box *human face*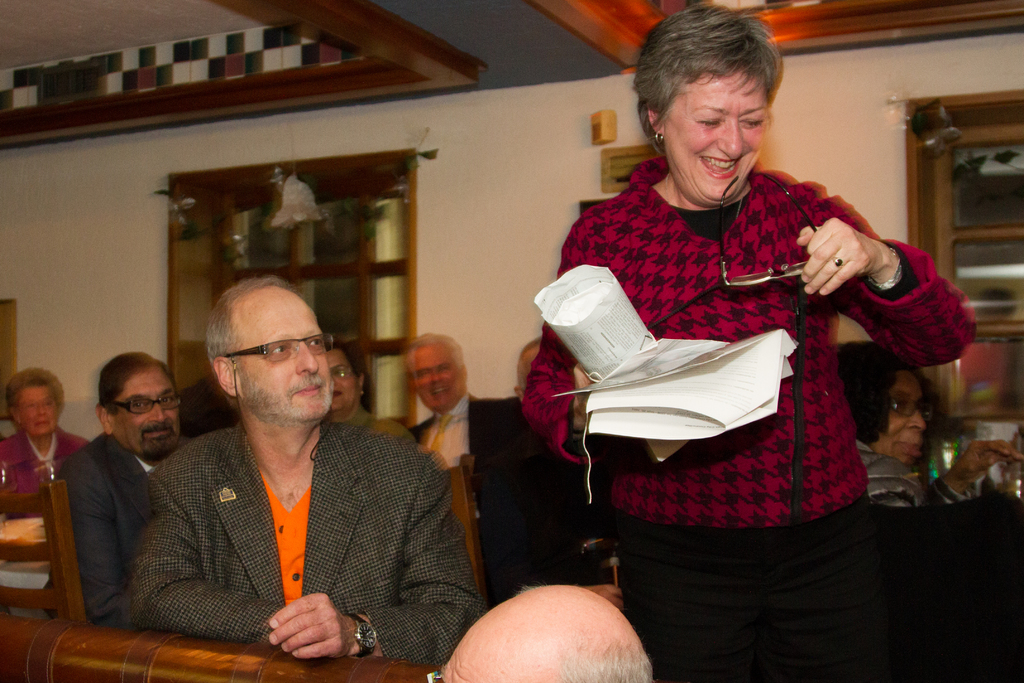
(14,385,54,438)
